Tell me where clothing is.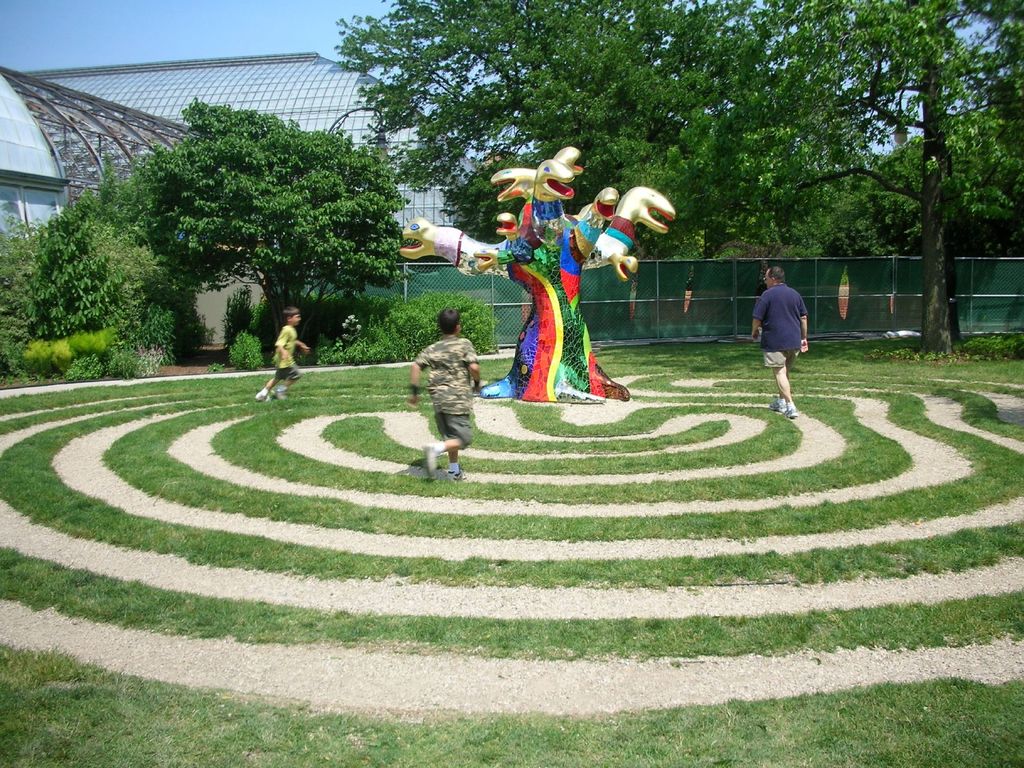
clothing is at 412, 342, 483, 461.
